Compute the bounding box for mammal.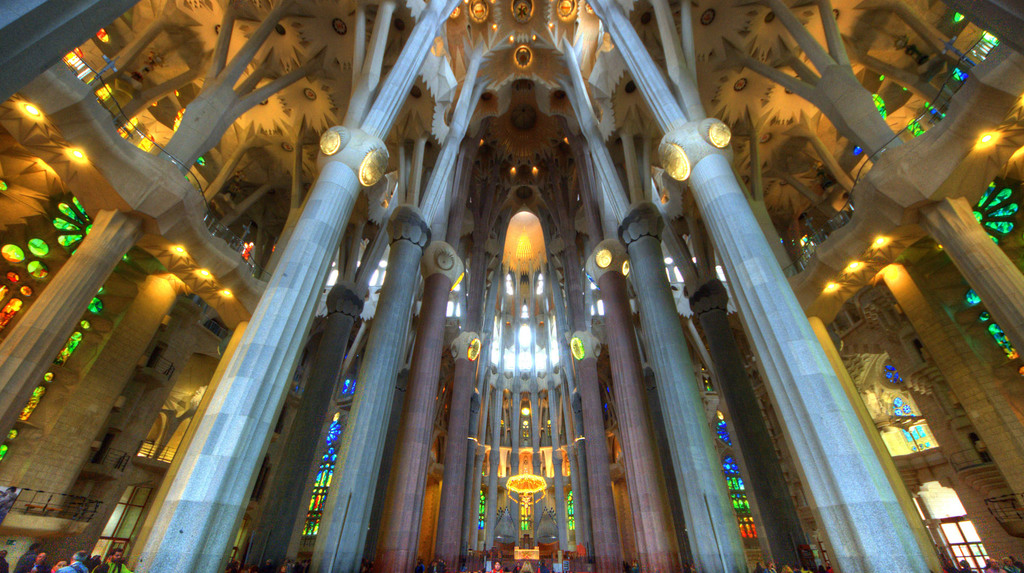
bbox=(979, 554, 1006, 572).
